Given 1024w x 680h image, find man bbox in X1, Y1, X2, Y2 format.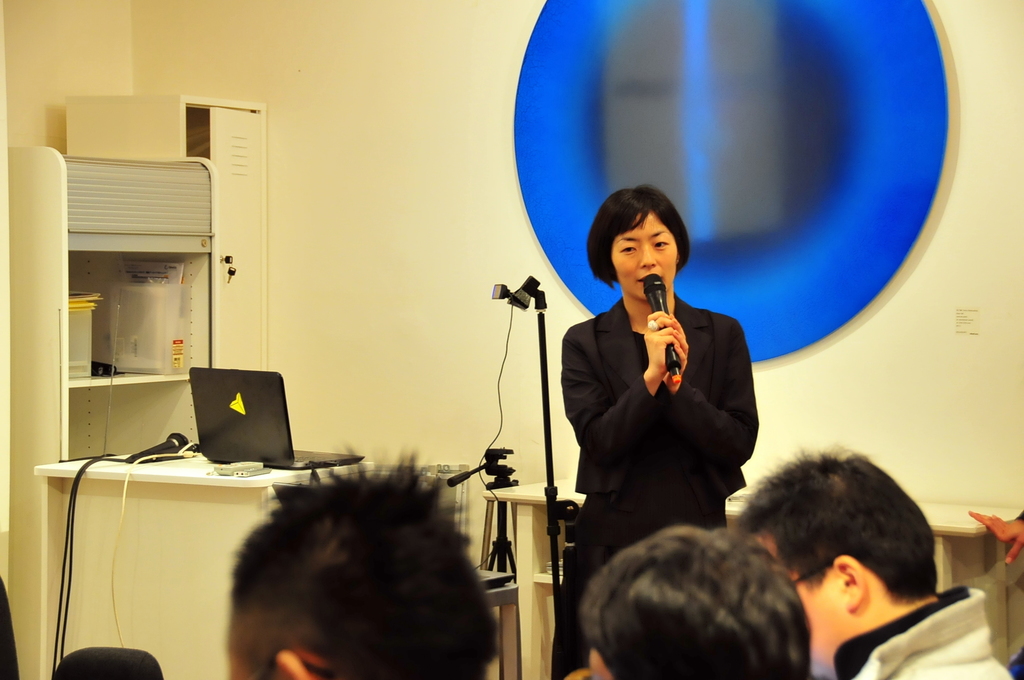
579, 526, 812, 679.
